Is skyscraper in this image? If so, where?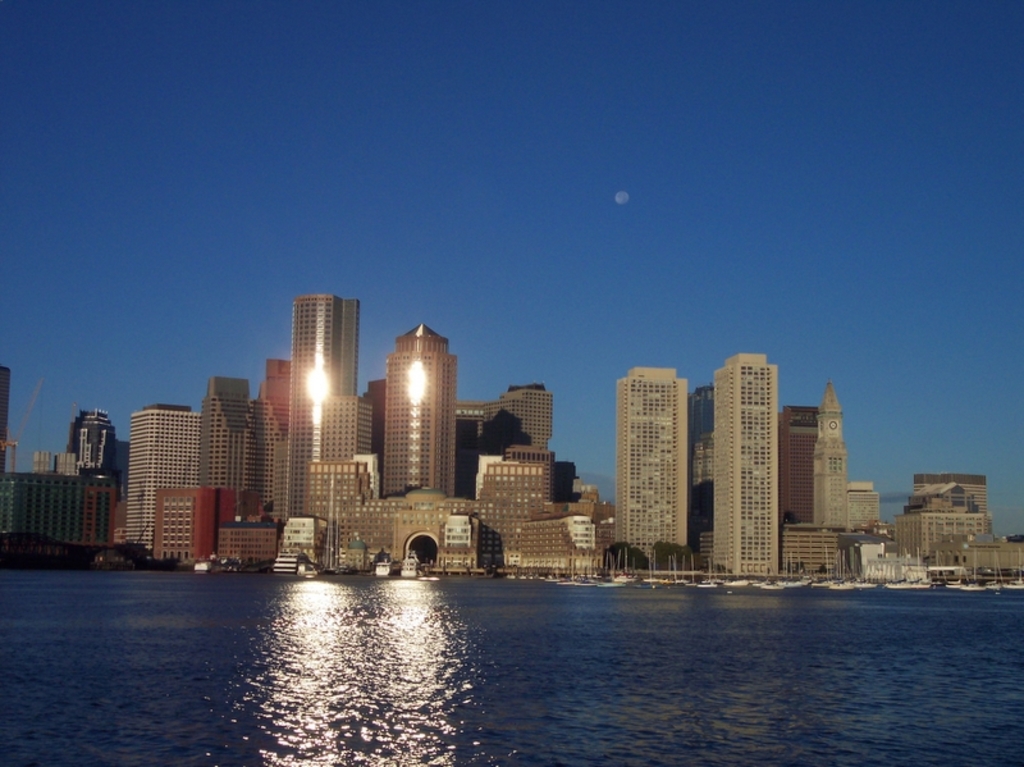
Yes, at (609, 364, 694, 574).
